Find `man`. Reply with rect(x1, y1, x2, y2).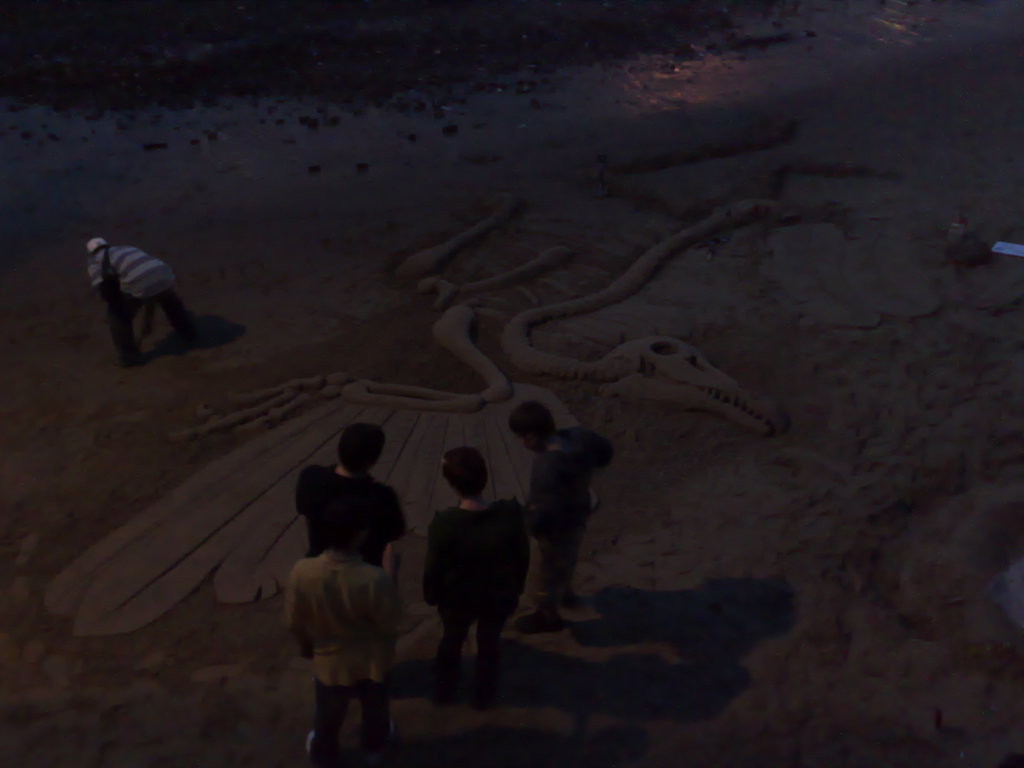
rect(508, 400, 613, 627).
